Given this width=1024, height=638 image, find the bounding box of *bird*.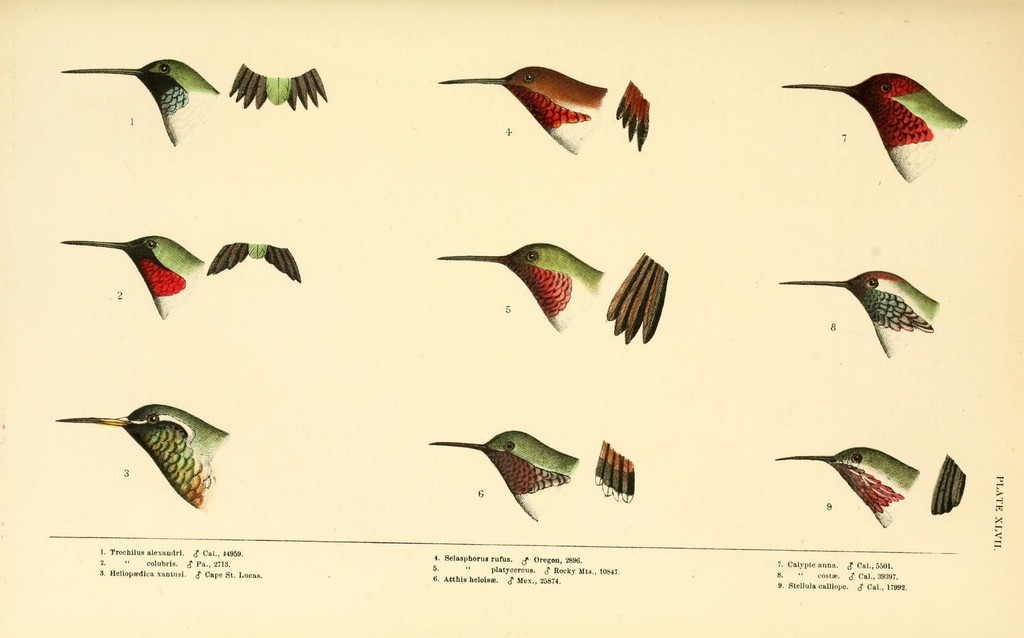
select_region(59, 399, 228, 511).
